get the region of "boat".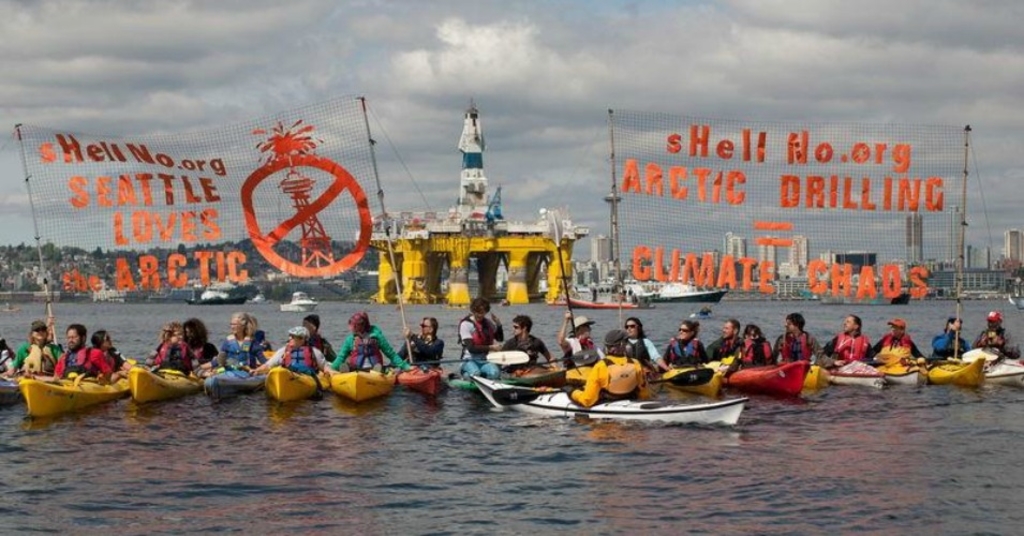
left=612, top=114, right=731, bottom=303.
